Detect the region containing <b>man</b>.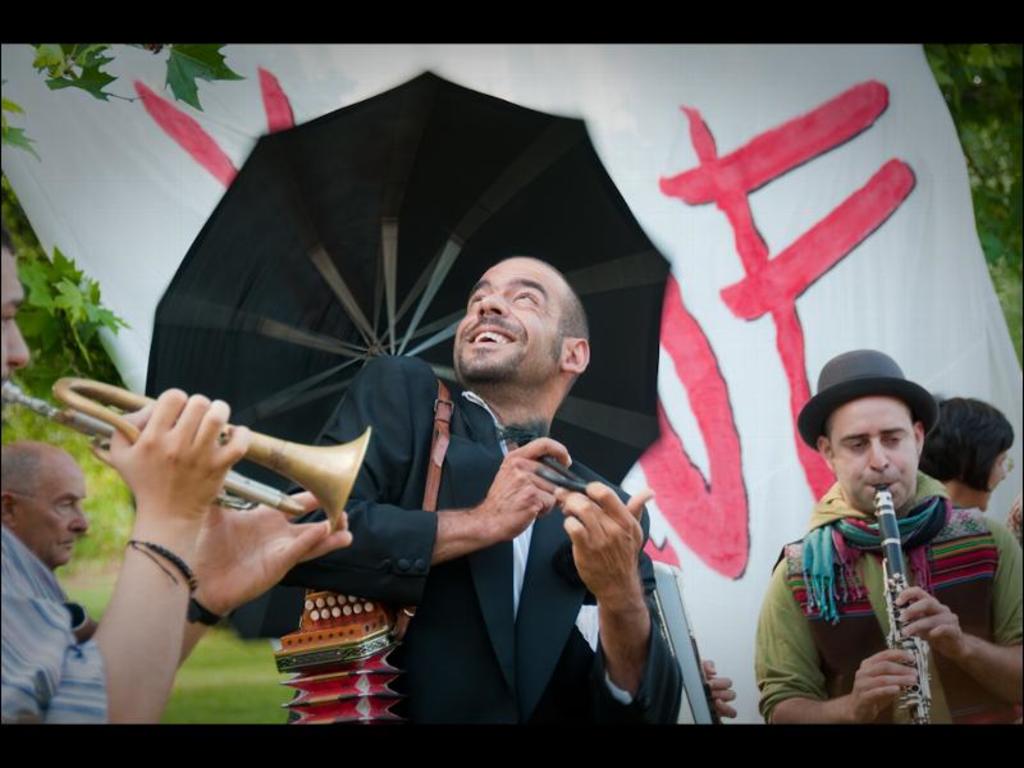
(283, 255, 684, 727).
